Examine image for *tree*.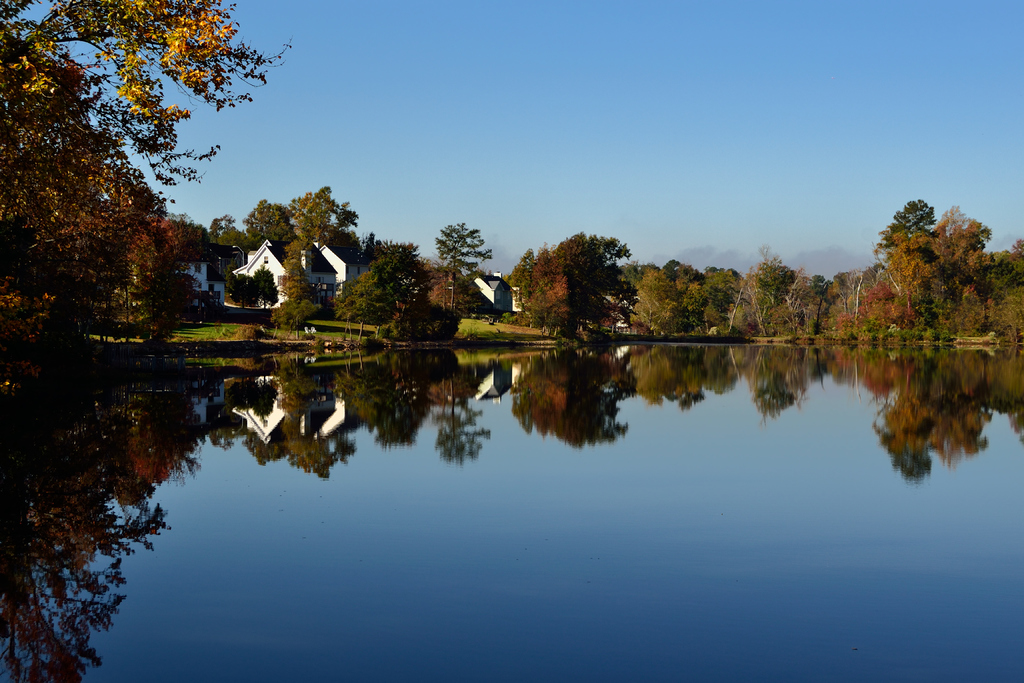
Examination result: [left=813, top=262, right=872, bottom=336].
